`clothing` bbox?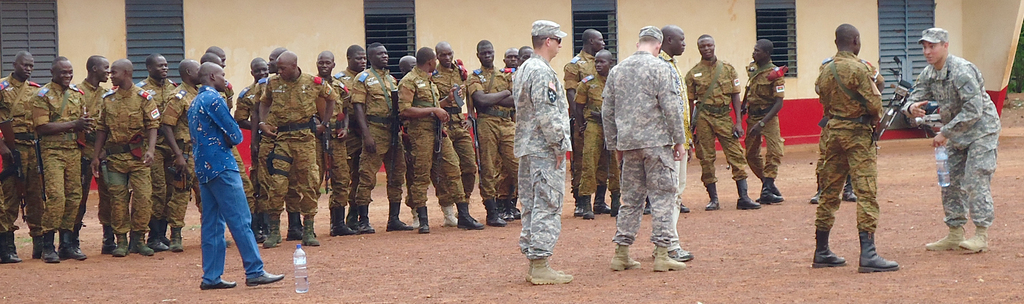
<region>187, 75, 257, 284</region>
